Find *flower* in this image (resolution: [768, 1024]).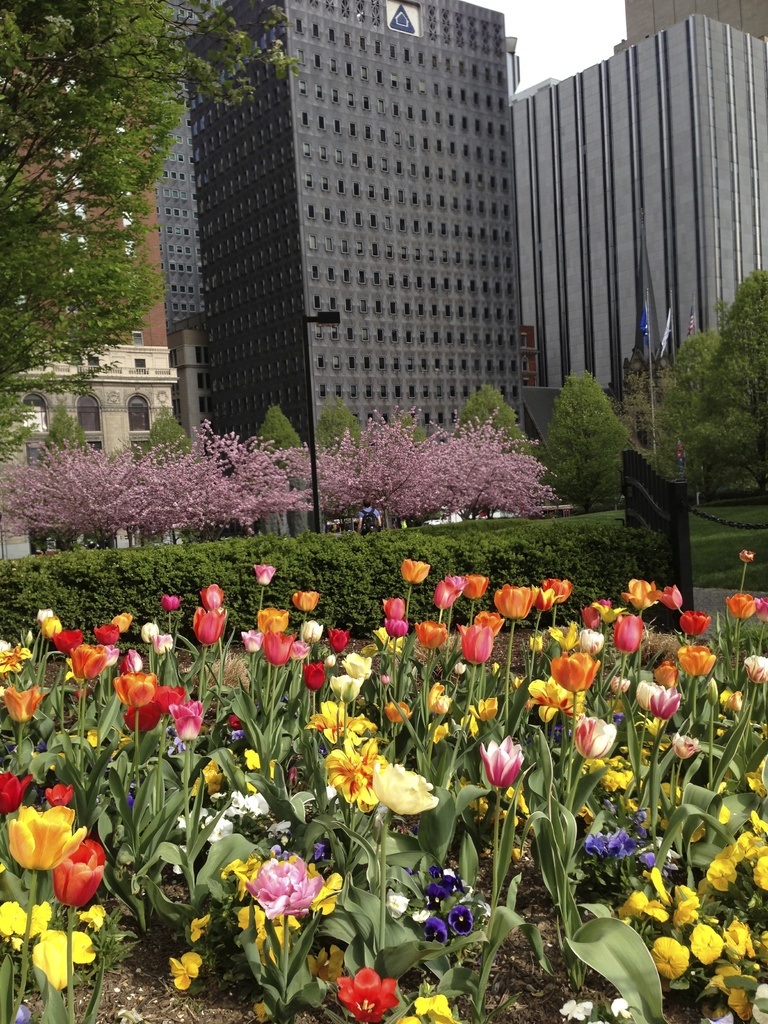
locate(547, 650, 604, 693).
